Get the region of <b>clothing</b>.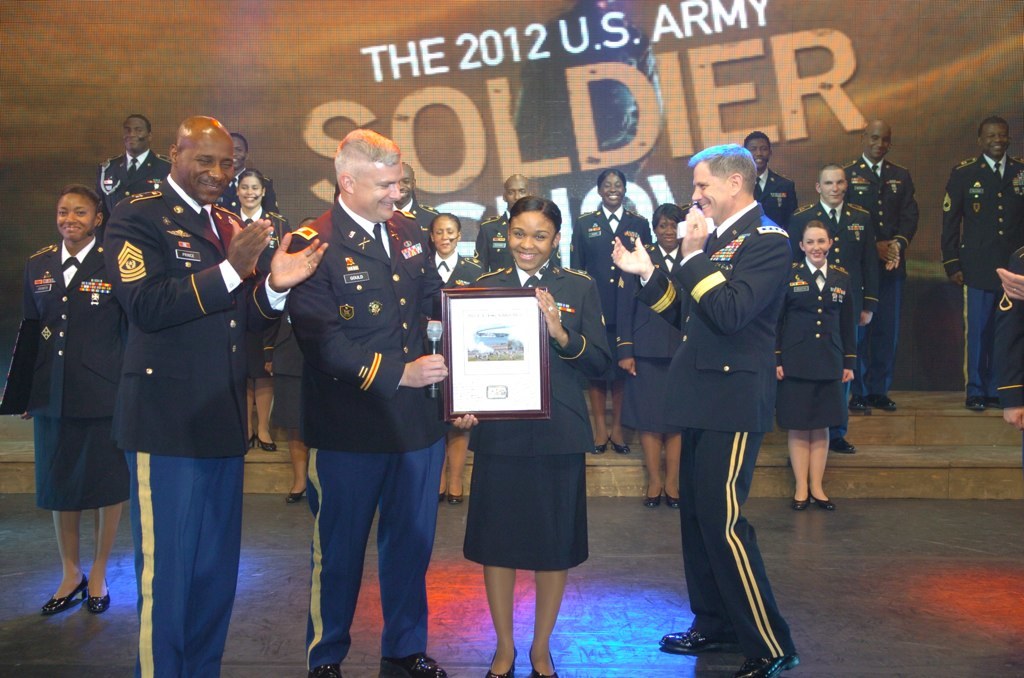
(x1=639, y1=193, x2=793, y2=659).
